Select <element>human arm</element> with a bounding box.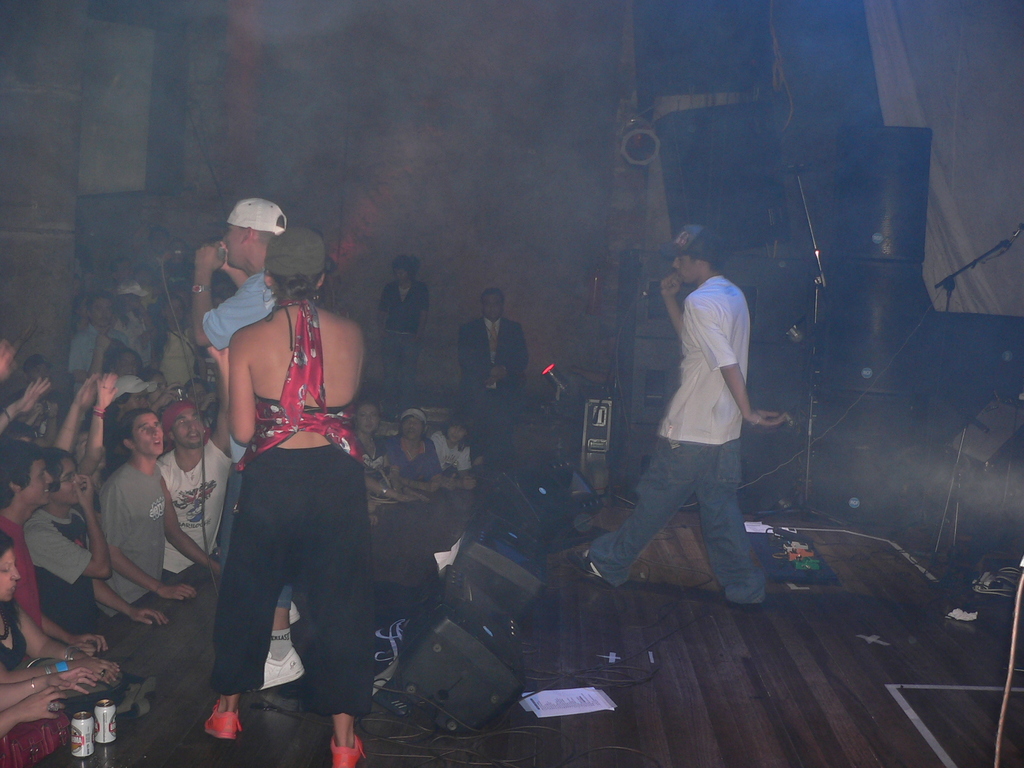
locate(157, 471, 231, 577).
